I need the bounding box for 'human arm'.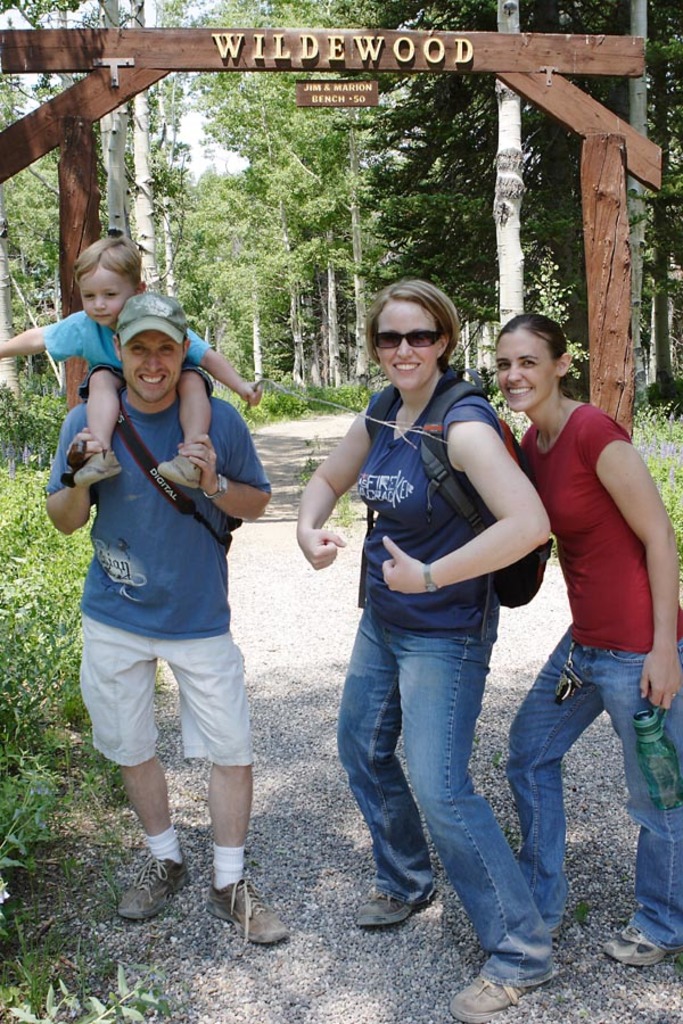
Here it is: x1=171, y1=404, x2=272, y2=526.
